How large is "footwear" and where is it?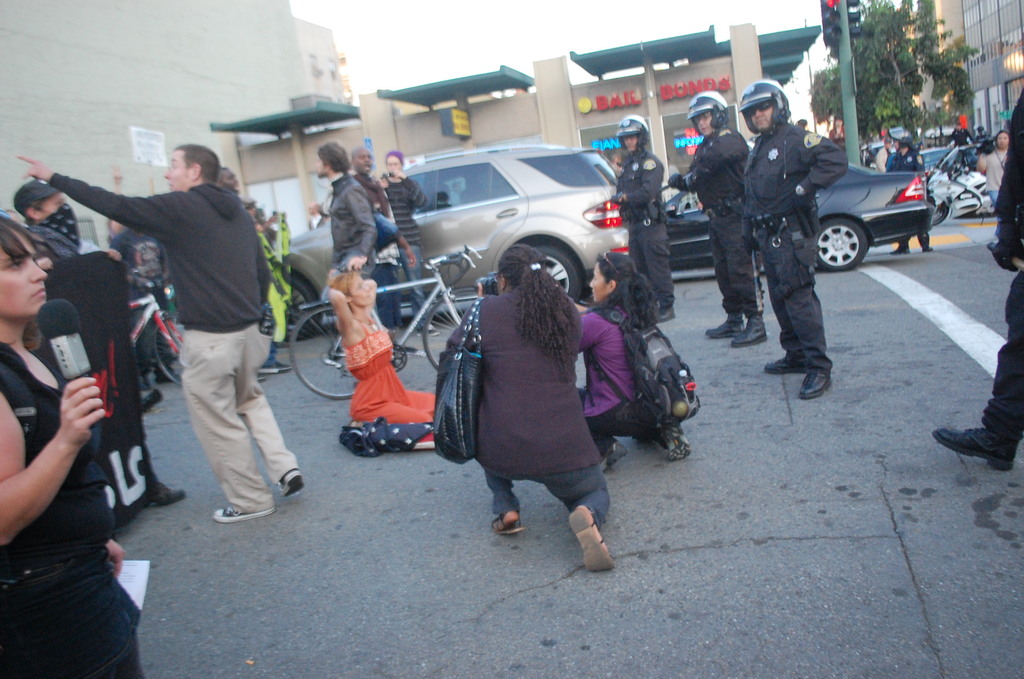
Bounding box: locate(929, 423, 1014, 471).
